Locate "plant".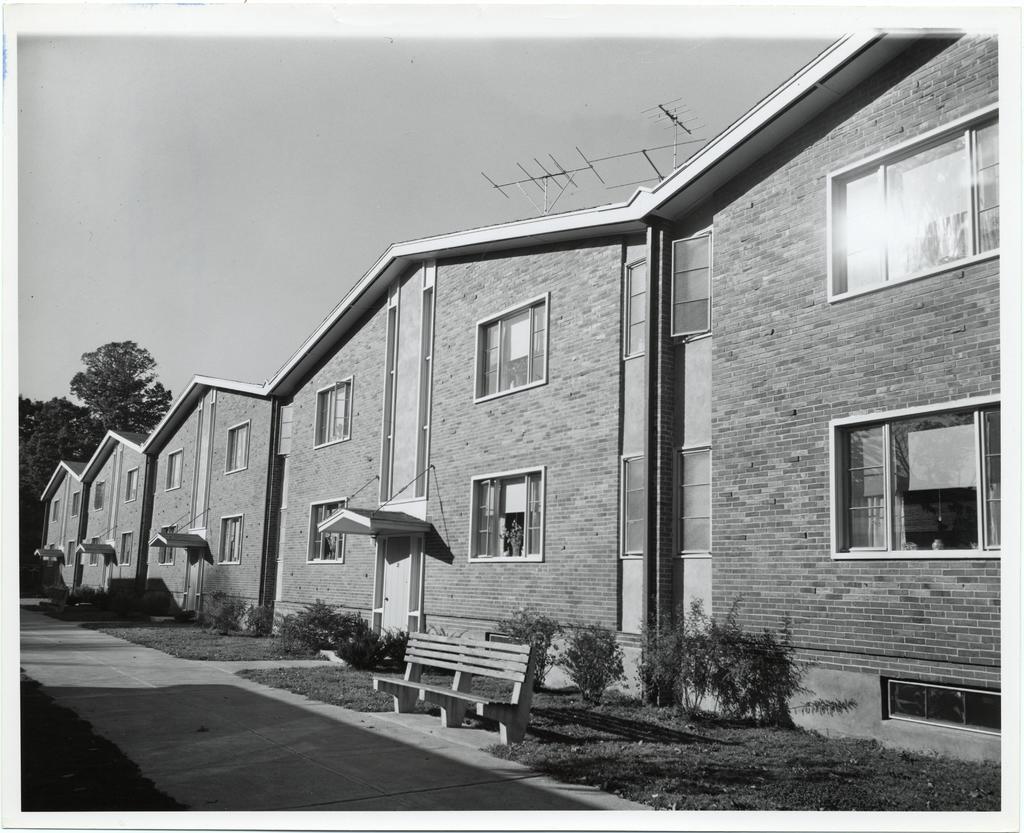
Bounding box: [499,610,568,697].
